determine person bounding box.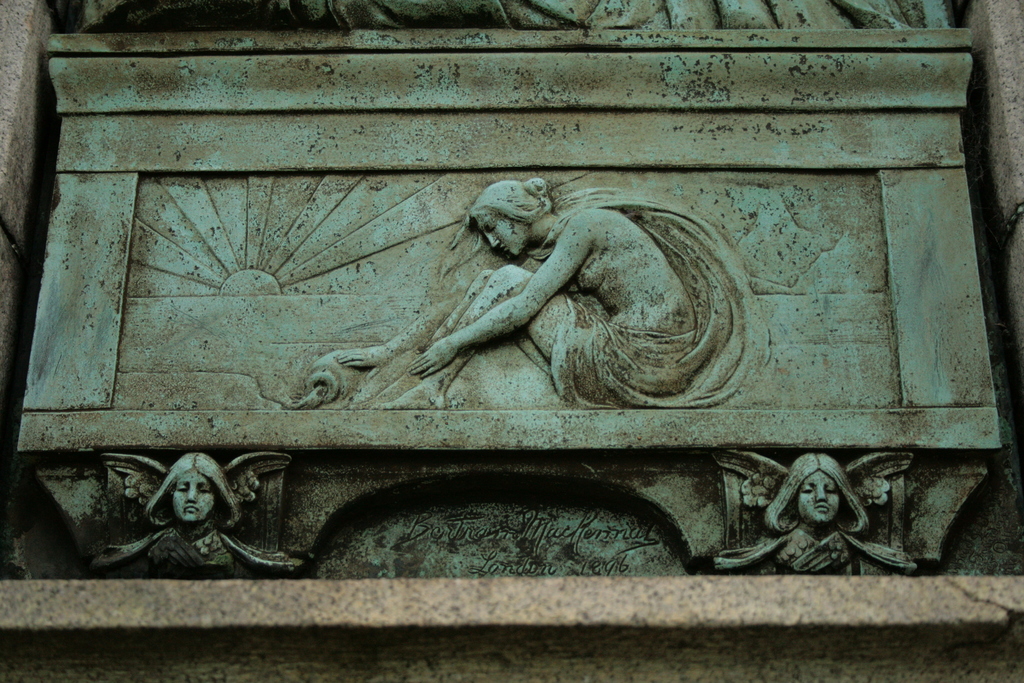
Determined: (x1=144, y1=448, x2=241, y2=538).
